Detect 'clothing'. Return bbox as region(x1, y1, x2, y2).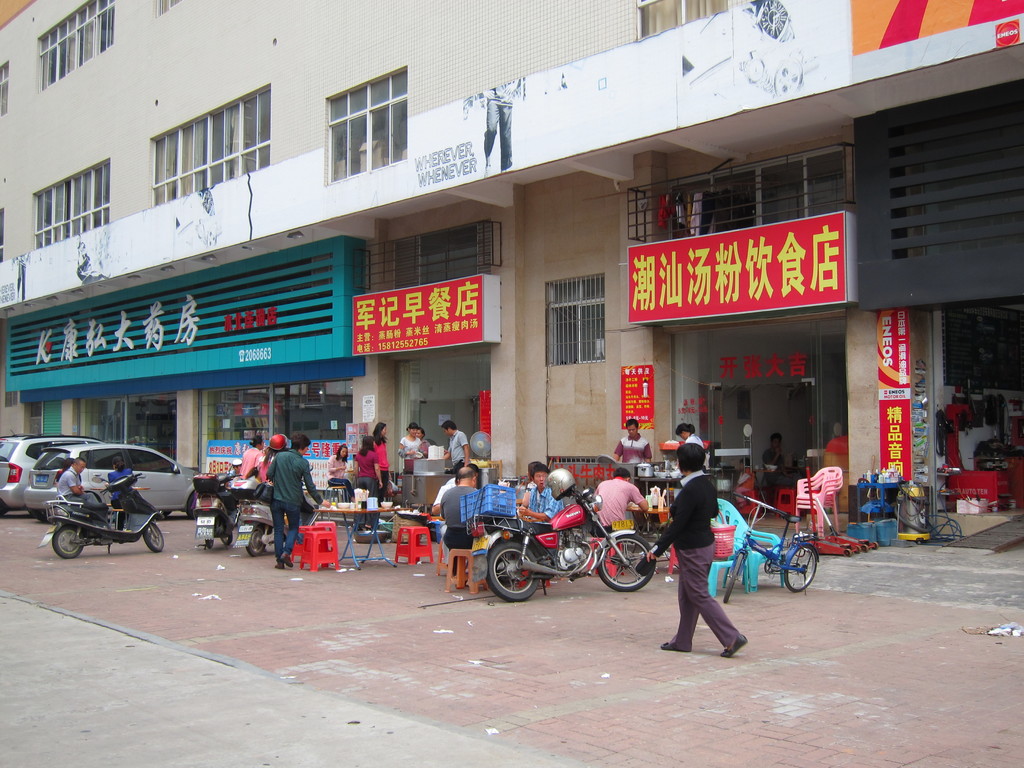
region(255, 450, 319, 568).
